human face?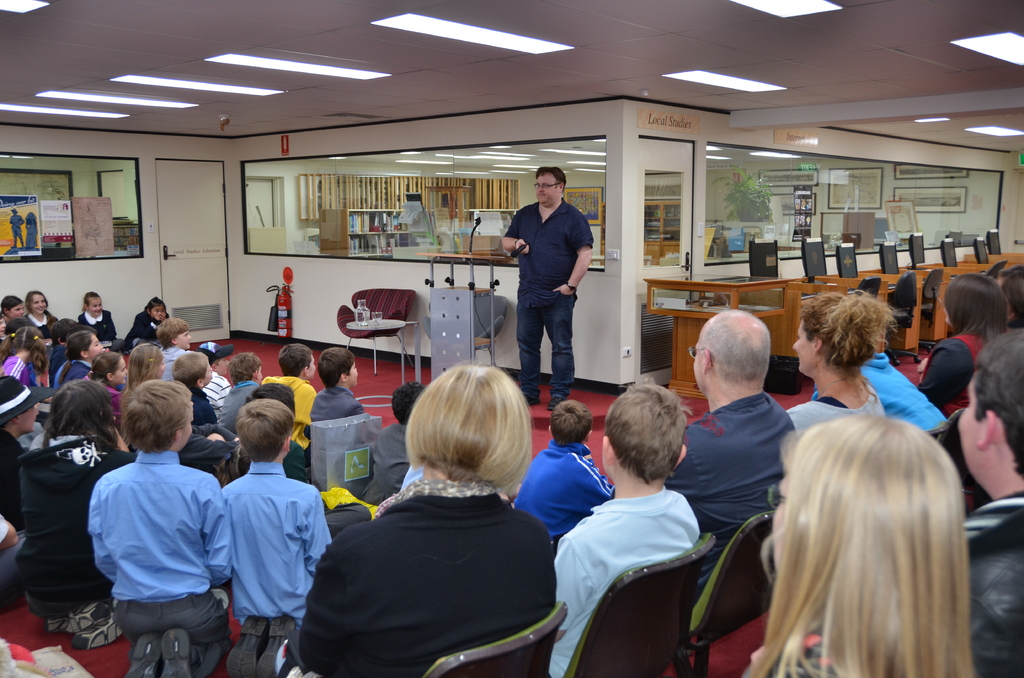
box(4, 301, 22, 318)
